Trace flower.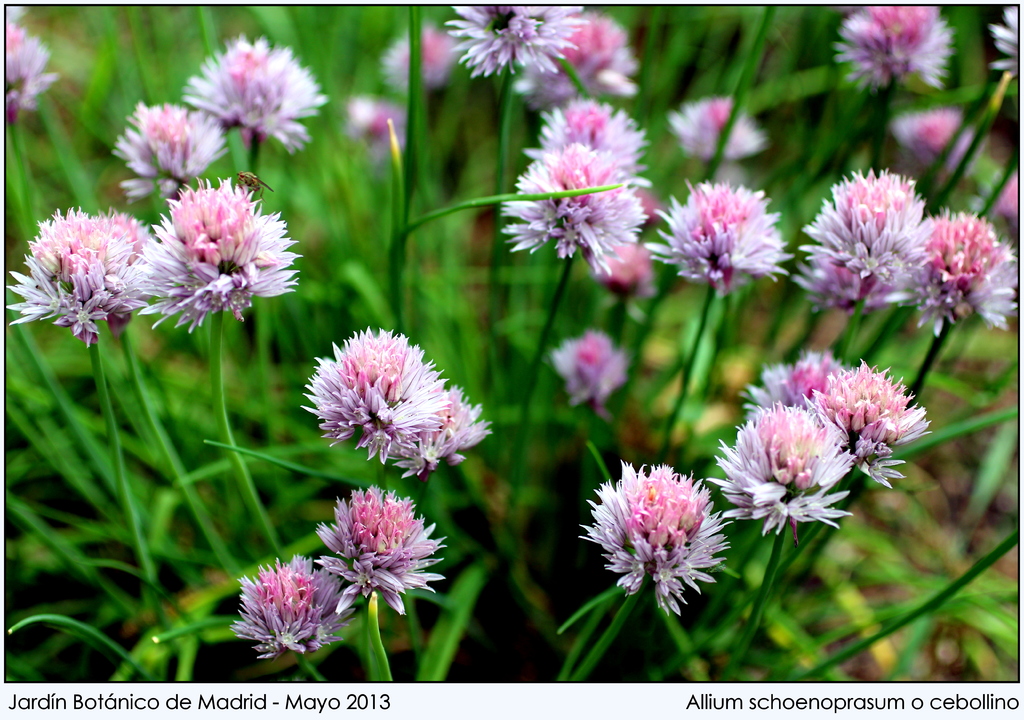
Traced to [x1=548, y1=326, x2=636, y2=407].
